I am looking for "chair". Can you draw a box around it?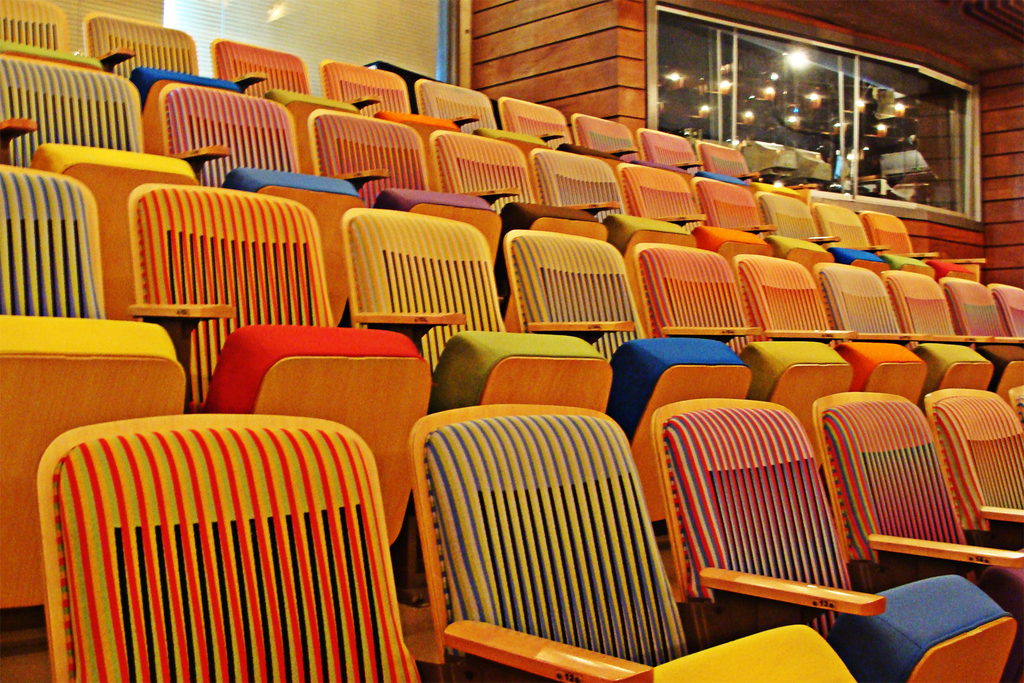
Sure, the bounding box is 145, 85, 365, 334.
